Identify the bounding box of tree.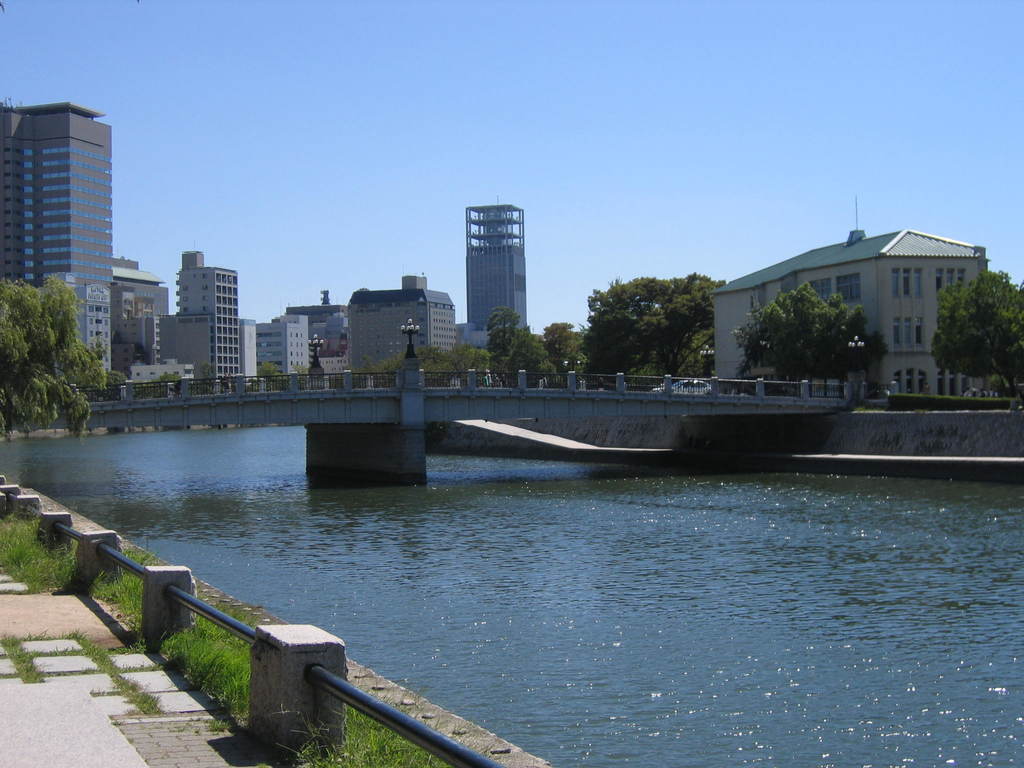
1:265:84:410.
